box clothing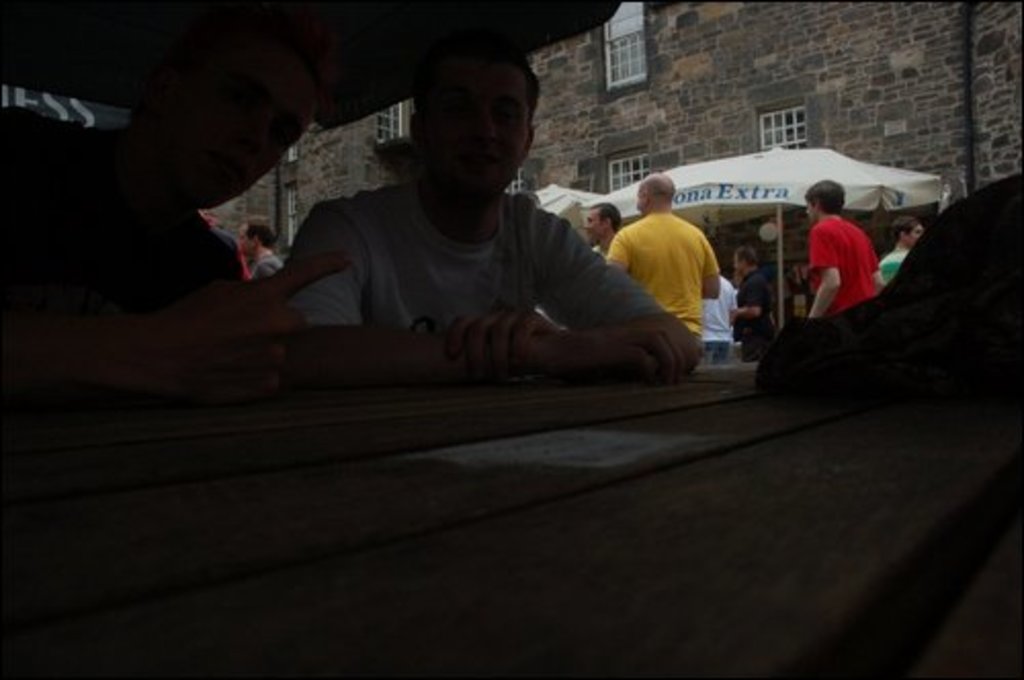
<box>252,256,279,279</box>
